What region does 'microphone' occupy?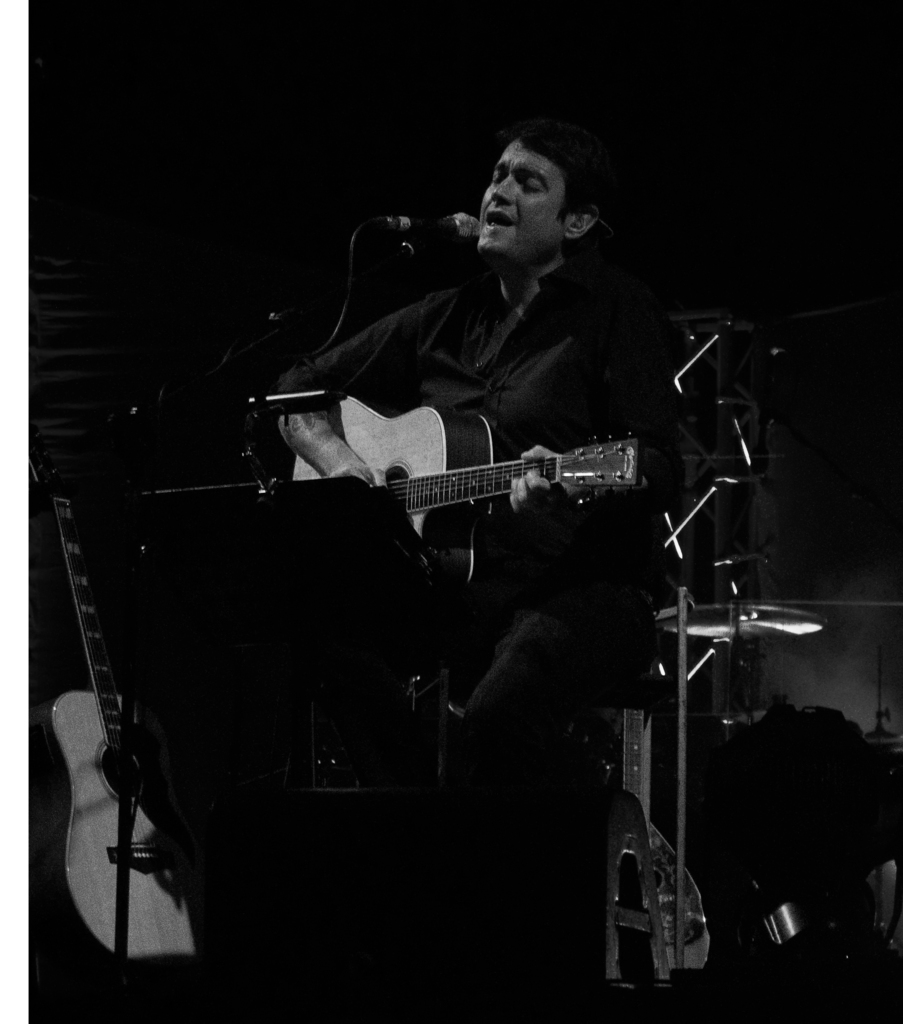
region(389, 207, 417, 234).
